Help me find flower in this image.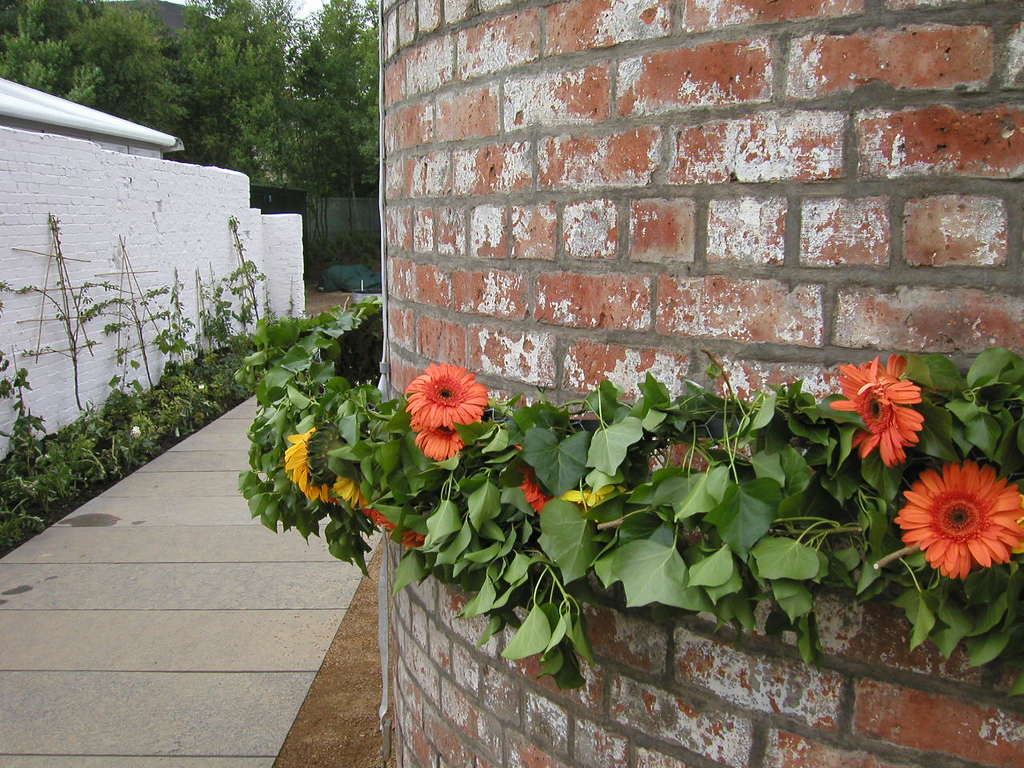
Found it: [332, 466, 370, 512].
